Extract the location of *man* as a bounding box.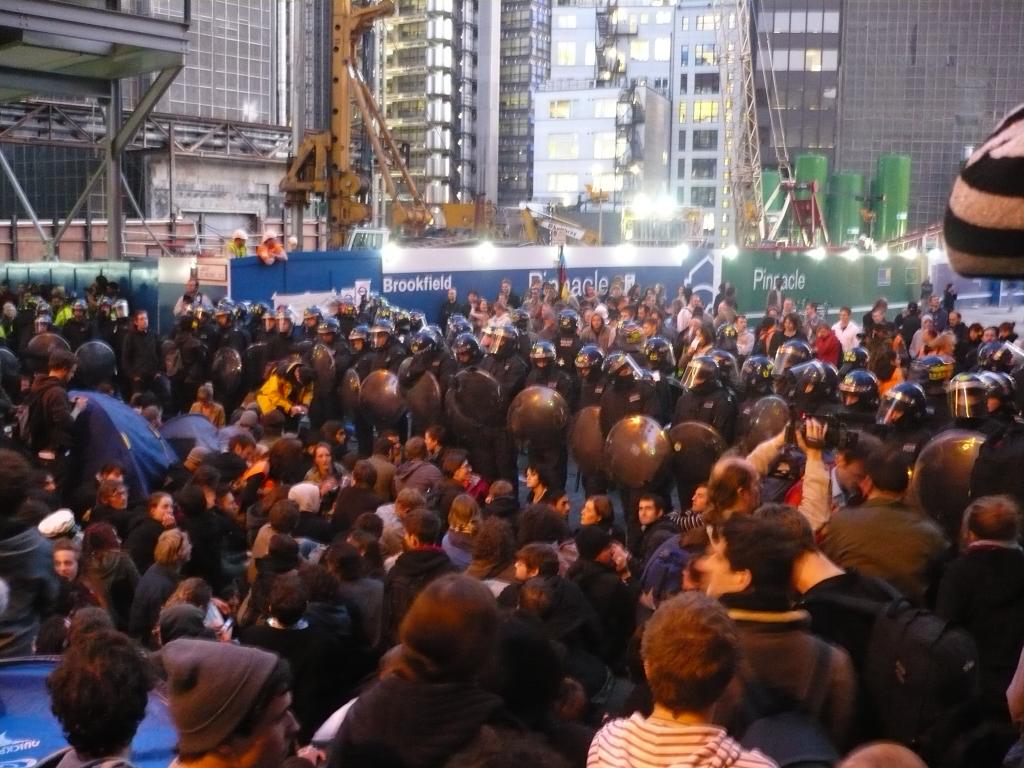
region(580, 315, 606, 349).
